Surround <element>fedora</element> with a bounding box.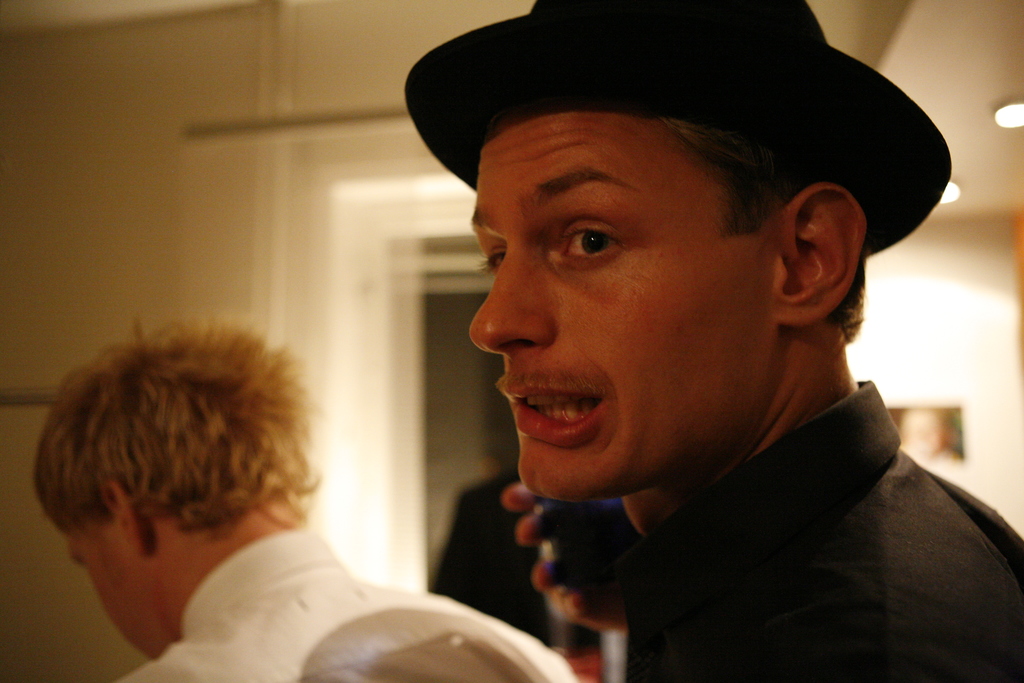
406, 4, 952, 253.
